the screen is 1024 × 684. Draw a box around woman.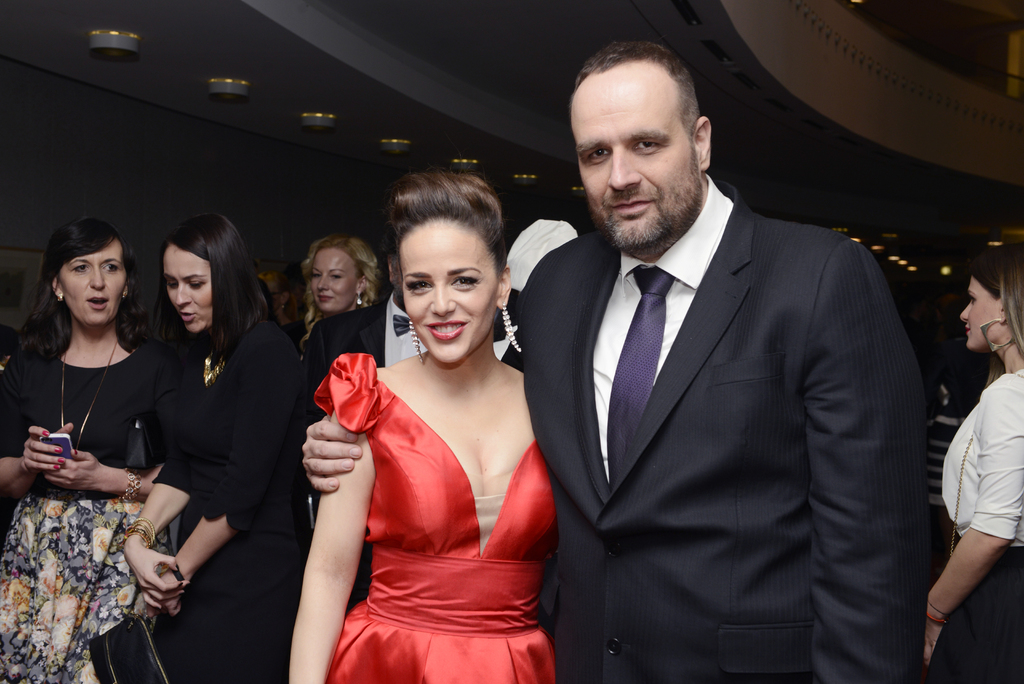
[303,227,383,396].
